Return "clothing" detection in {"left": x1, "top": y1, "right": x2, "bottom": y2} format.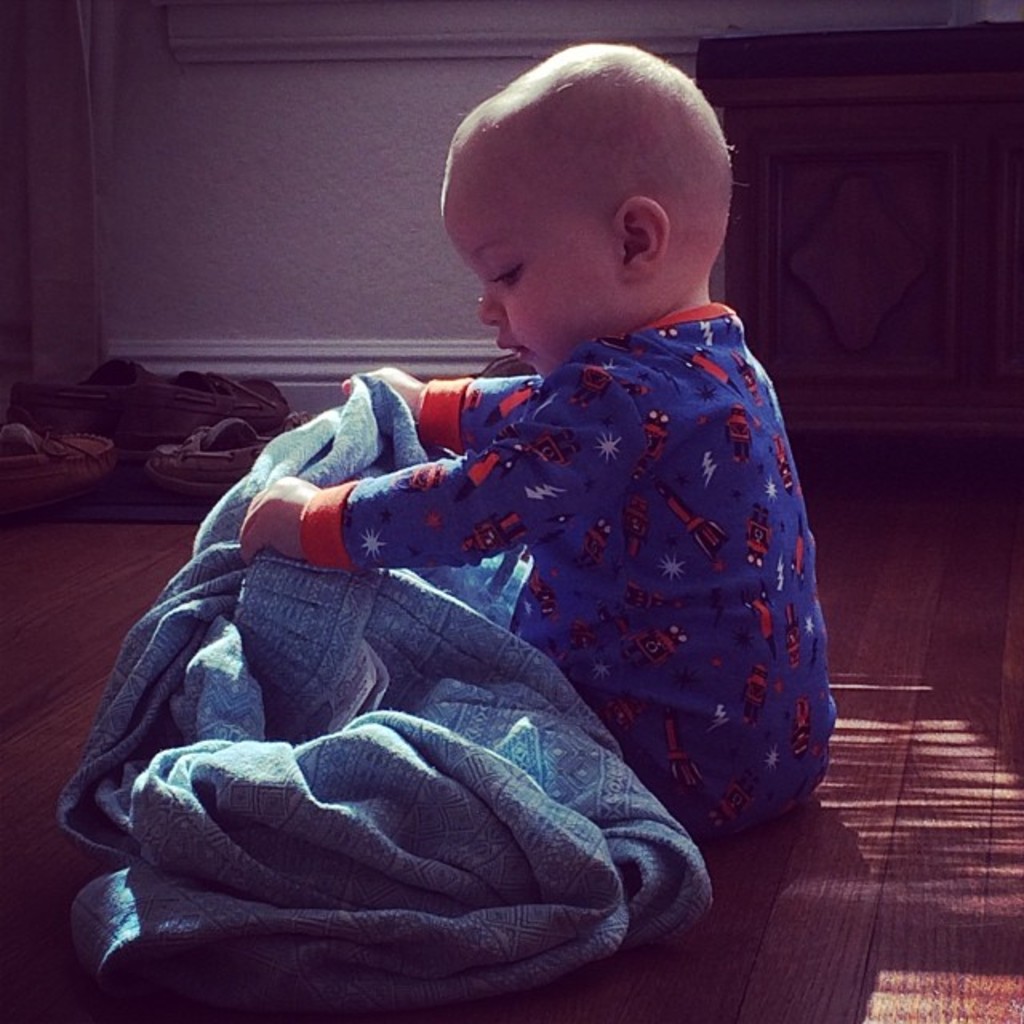
{"left": 218, "top": 248, "right": 869, "bottom": 878}.
